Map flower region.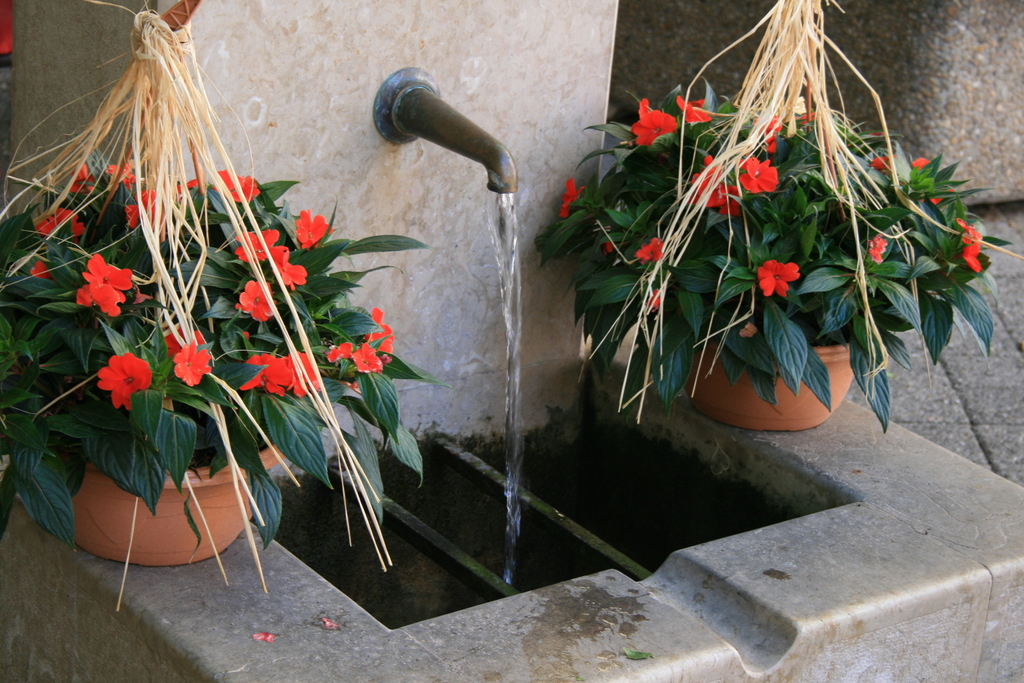
Mapped to locate(295, 208, 333, 249).
